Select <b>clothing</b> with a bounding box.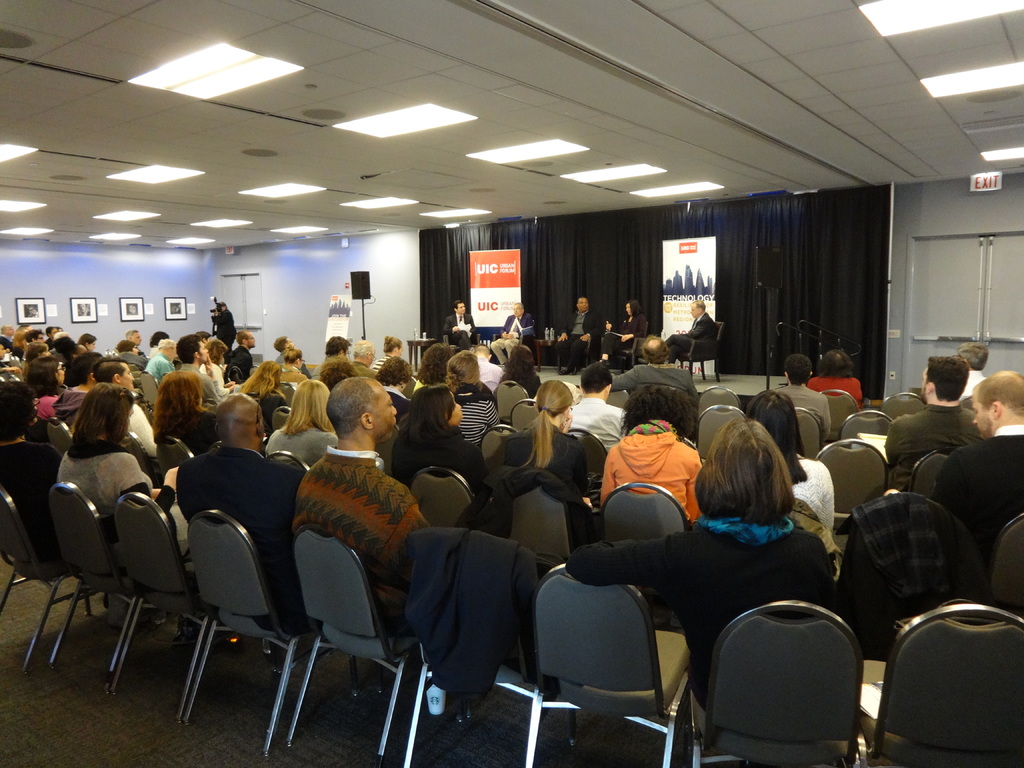
211:305:239:353.
